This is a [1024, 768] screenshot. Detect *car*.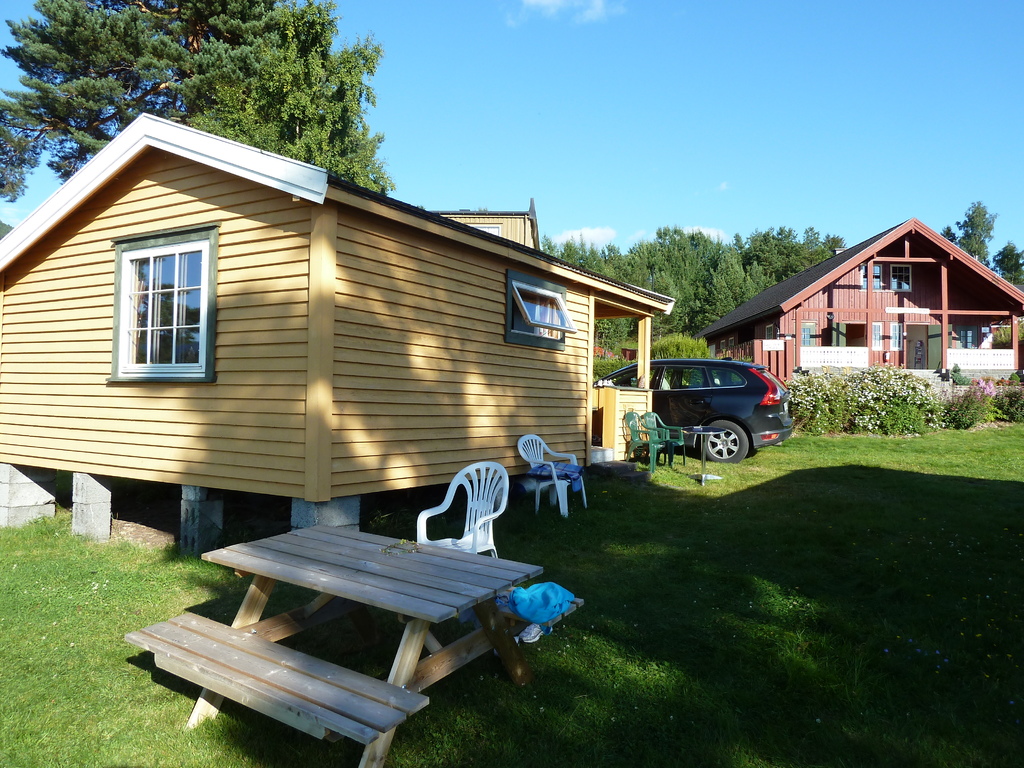
(606,355,792,460).
